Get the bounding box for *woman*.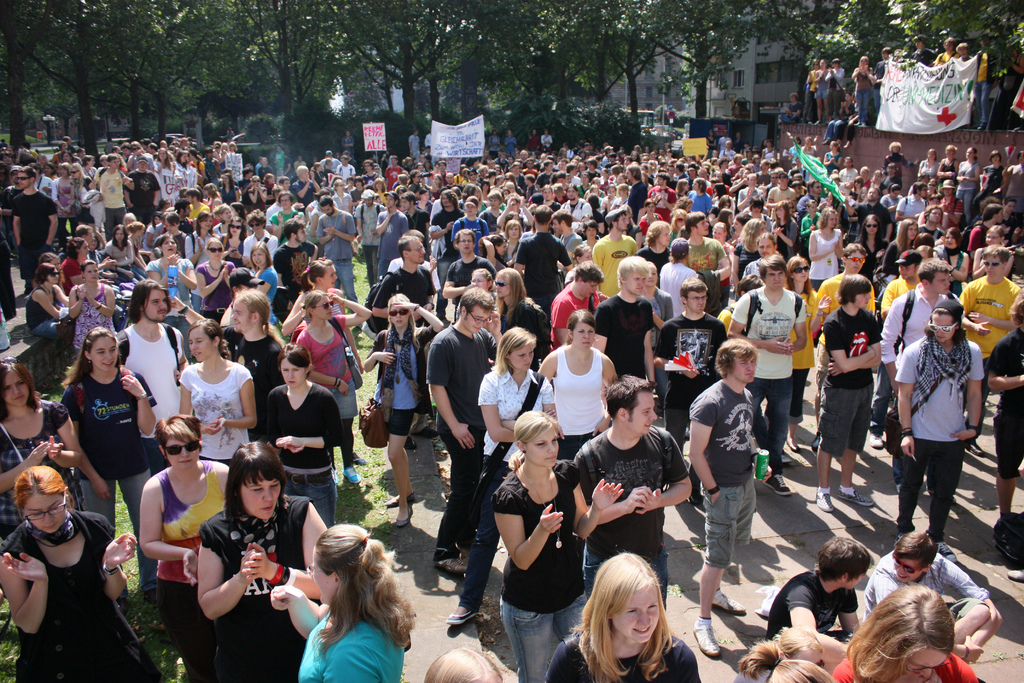
{"x1": 144, "y1": 232, "x2": 195, "y2": 363}.
